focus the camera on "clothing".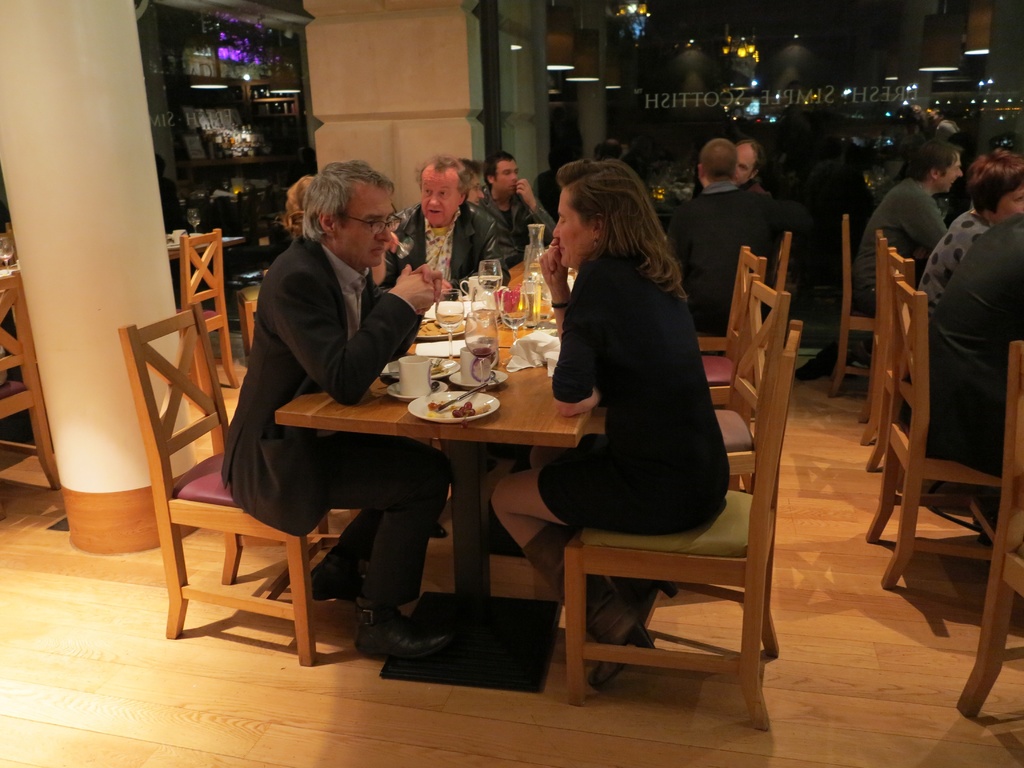
Focus region: box=[918, 212, 1023, 481].
